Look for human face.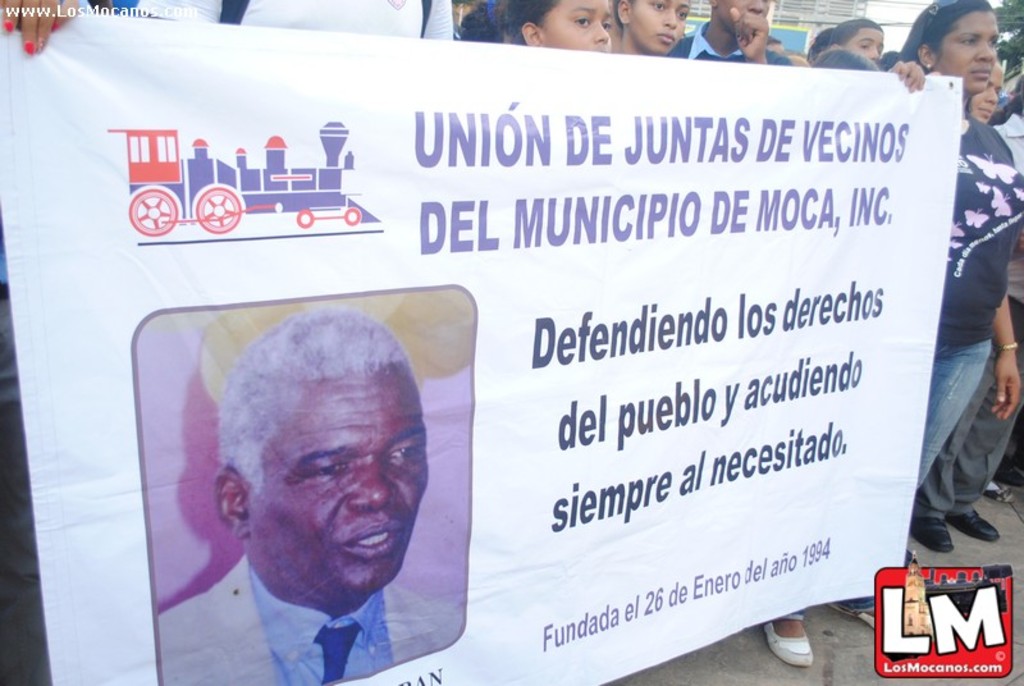
Found: left=972, top=67, right=1004, bottom=122.
